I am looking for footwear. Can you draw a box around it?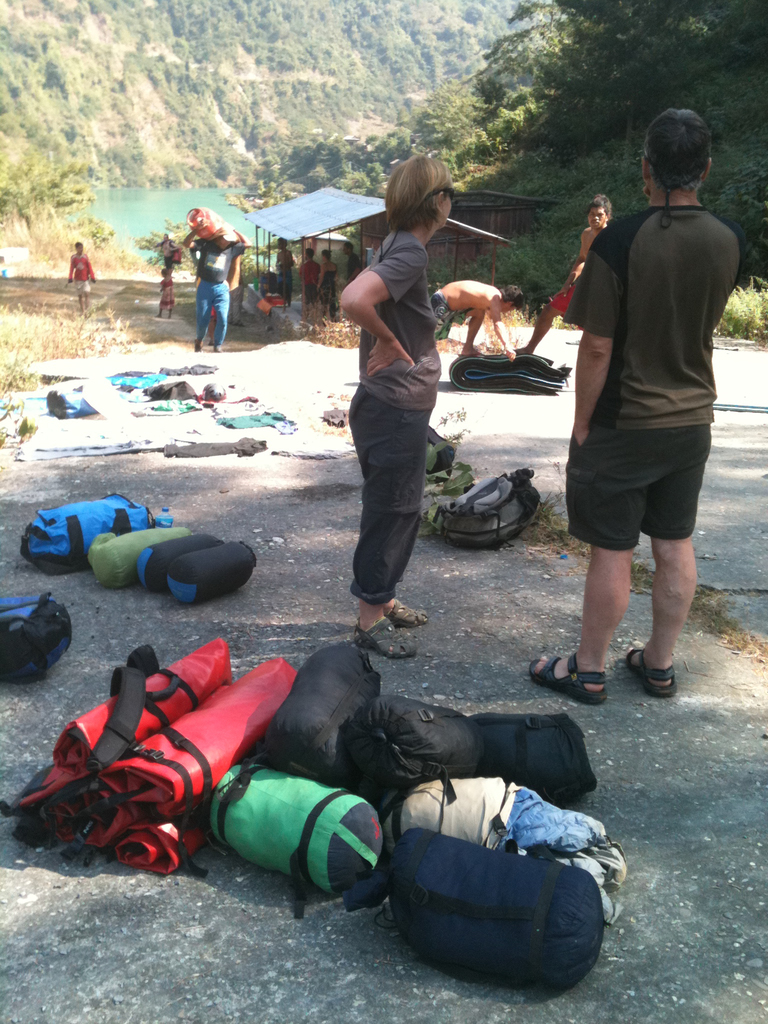
Sure, the bounding box is x1=355, y1=615, x2=413, y2=666.
